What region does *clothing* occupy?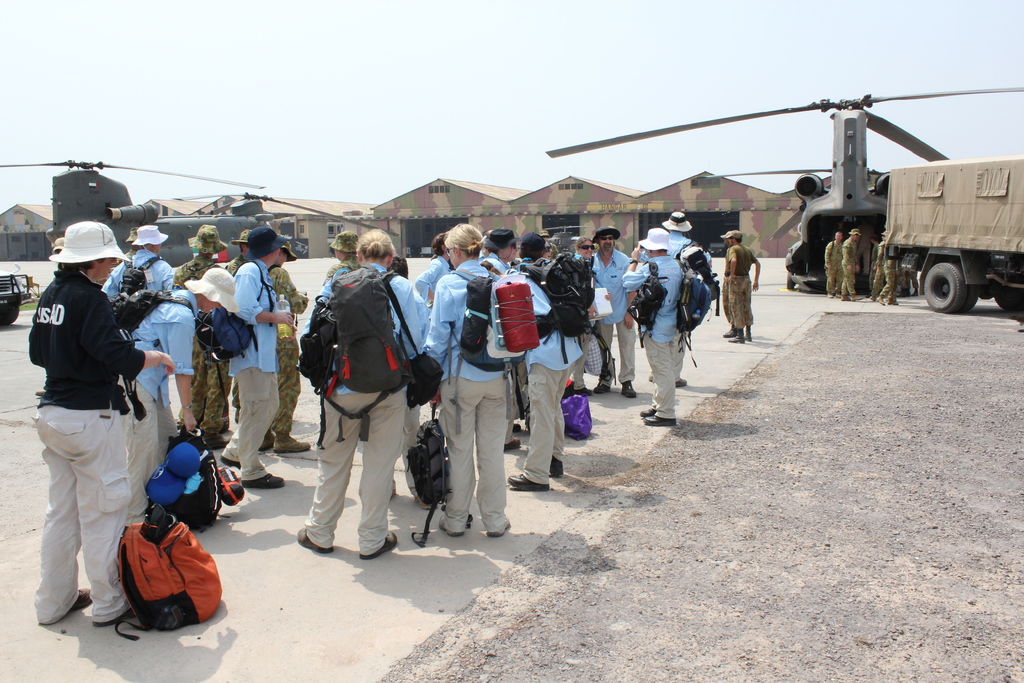
x1=589, y1=243, x2=648, y2=391.
